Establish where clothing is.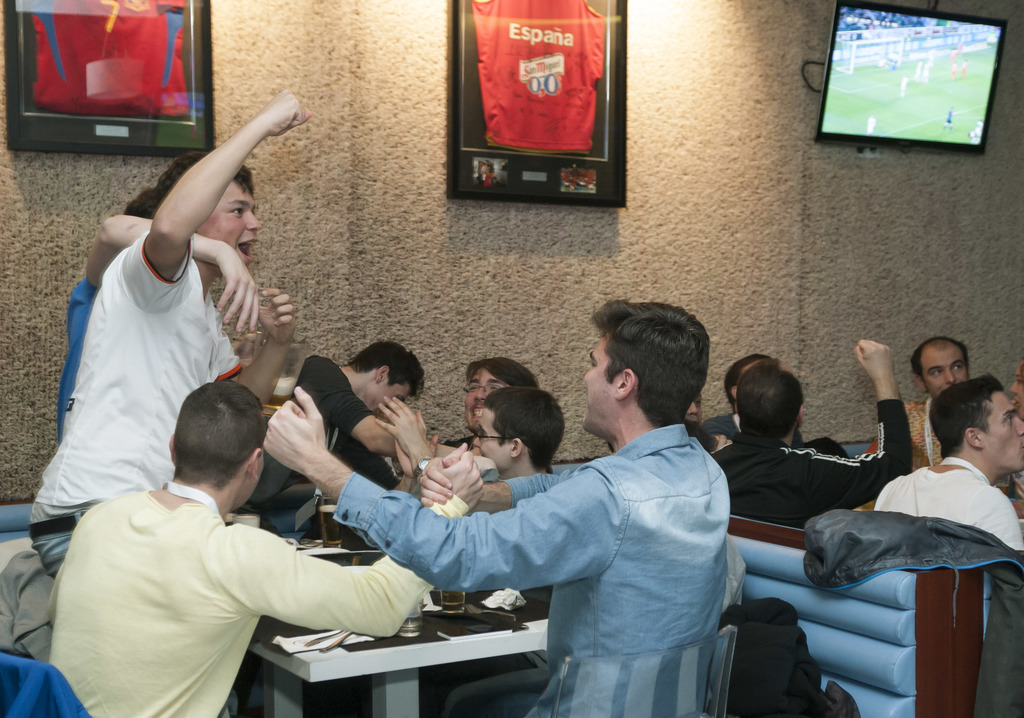
Established at l=58, t=483, r=420, b=717.
